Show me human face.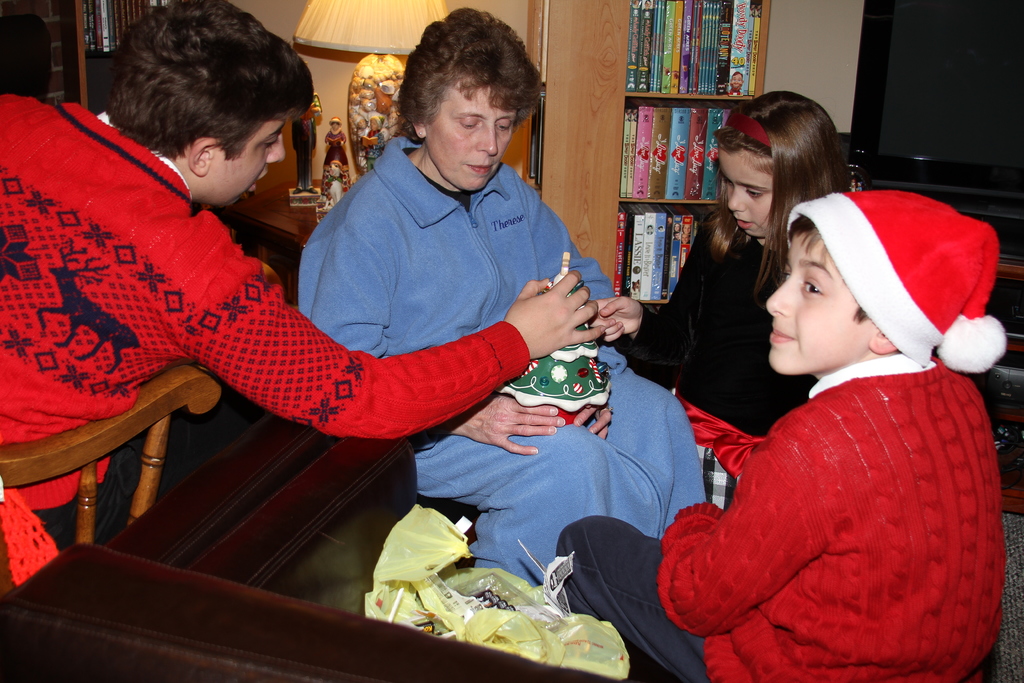
human face is here: select_region(193, 108, 295, 210).
